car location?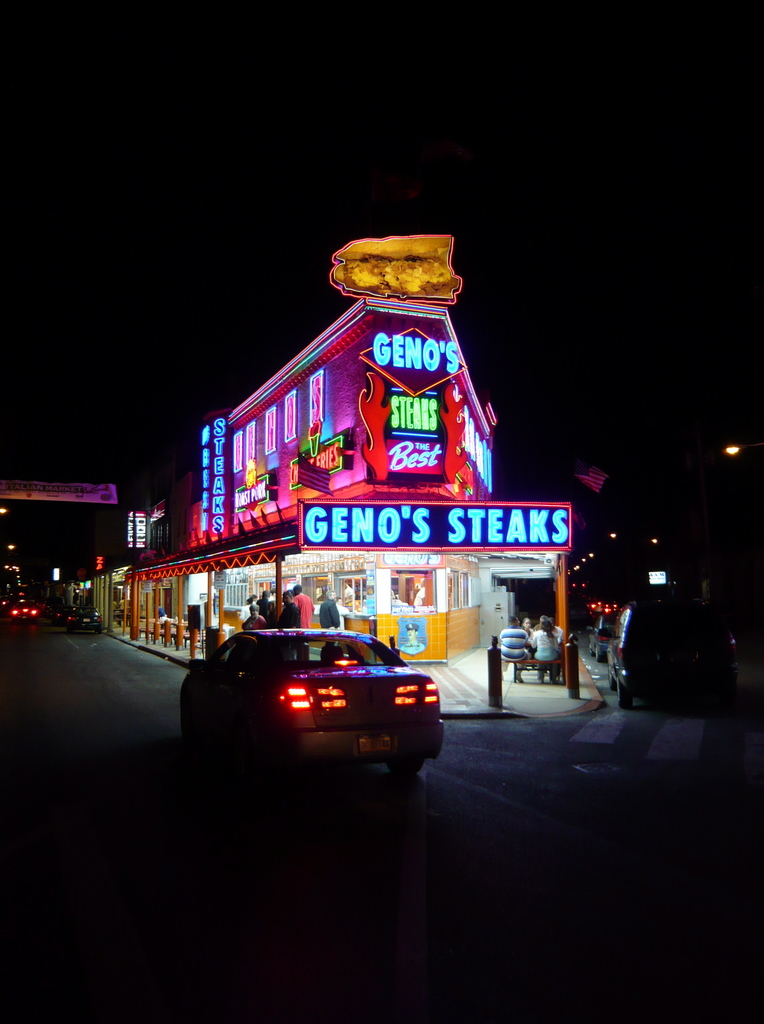
box(177, 629, 441, 792)
